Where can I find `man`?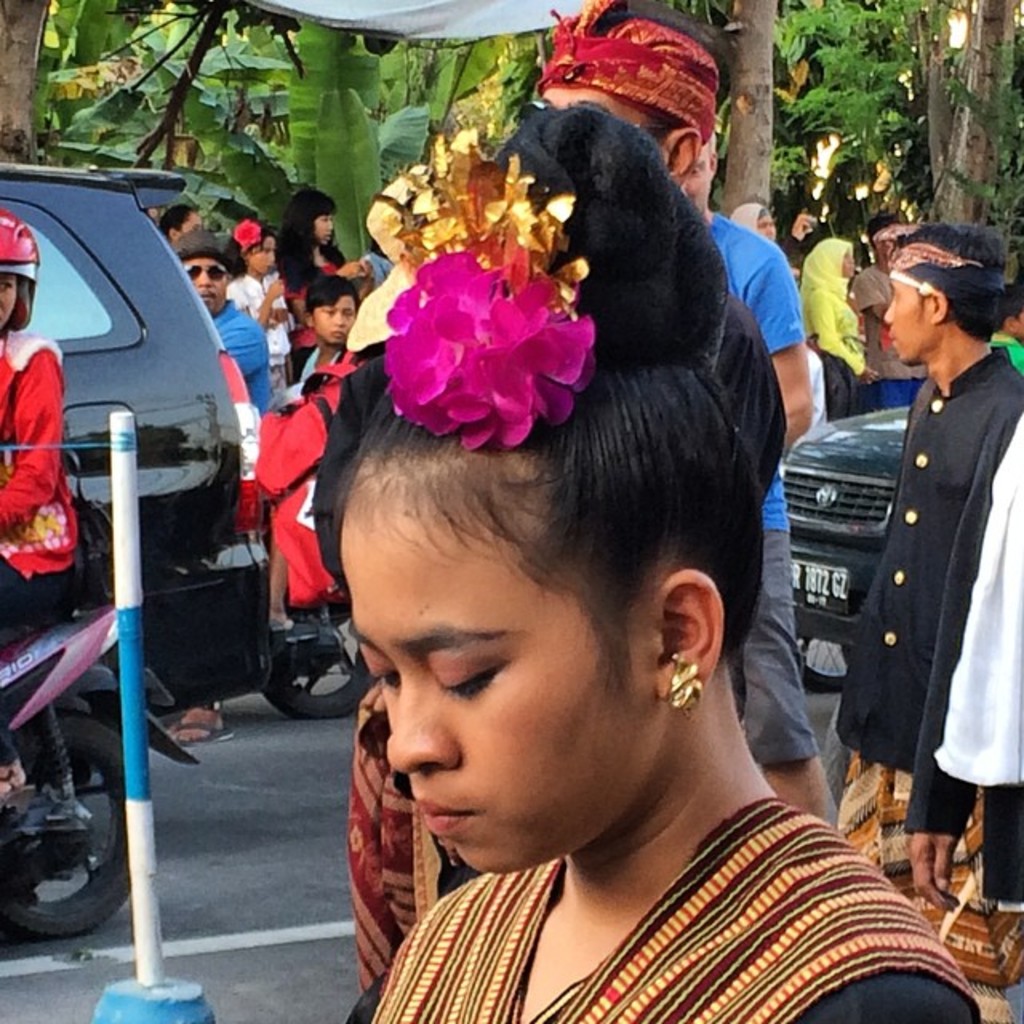
You can find it at bbox=[830, 229, 1022, 899].
